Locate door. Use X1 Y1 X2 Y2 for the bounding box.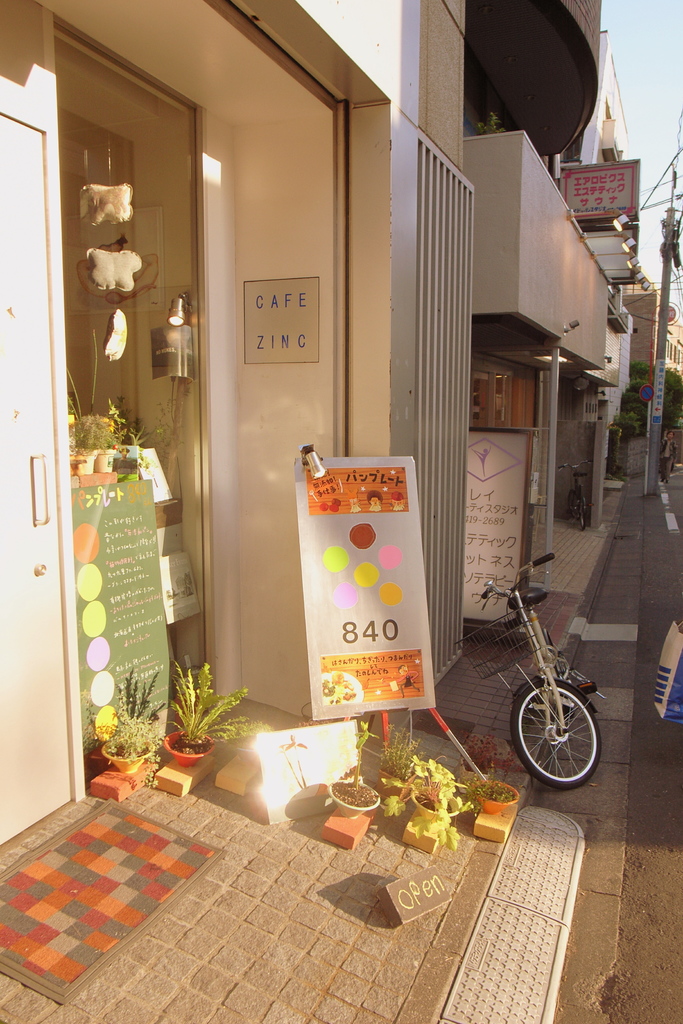
0 102 88 849.
